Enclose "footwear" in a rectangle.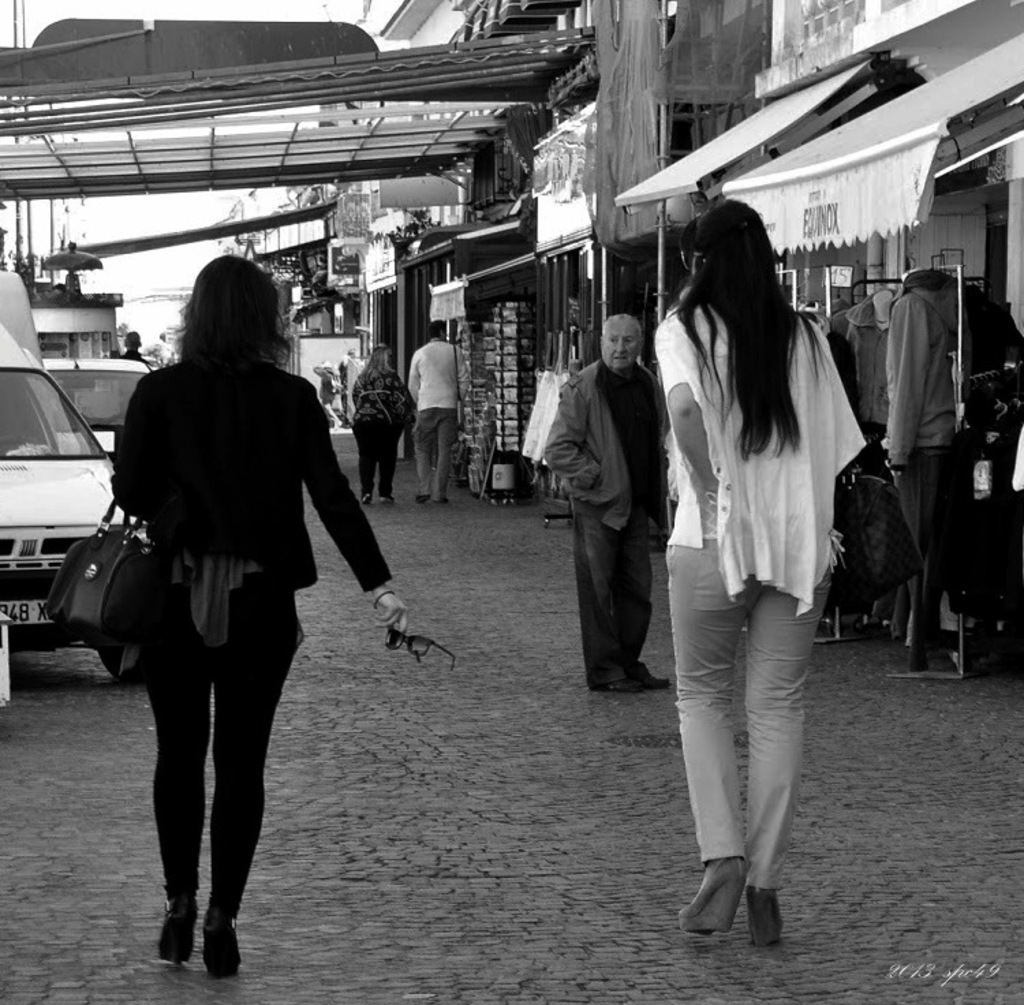
{"x1": 591, "y1": 672, "x2": 650, "y2": 690}.
